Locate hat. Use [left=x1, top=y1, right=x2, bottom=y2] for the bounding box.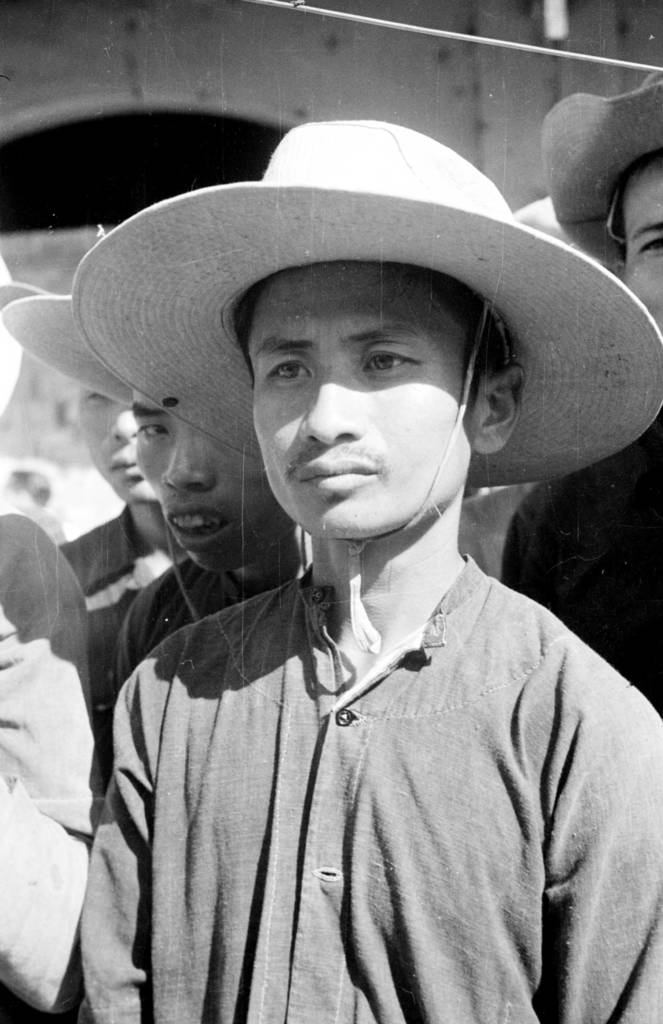
[left=68, top=118, right=662, bottom=653].
